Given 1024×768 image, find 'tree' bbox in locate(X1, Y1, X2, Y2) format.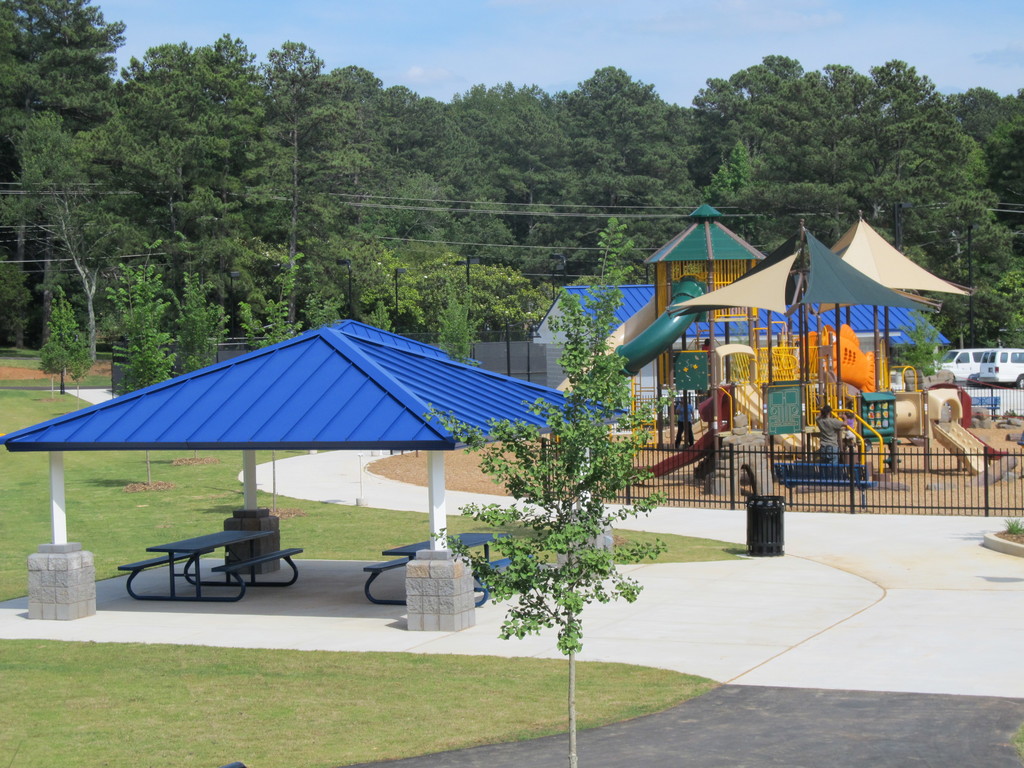
locate(579, 65, 700, 259).
